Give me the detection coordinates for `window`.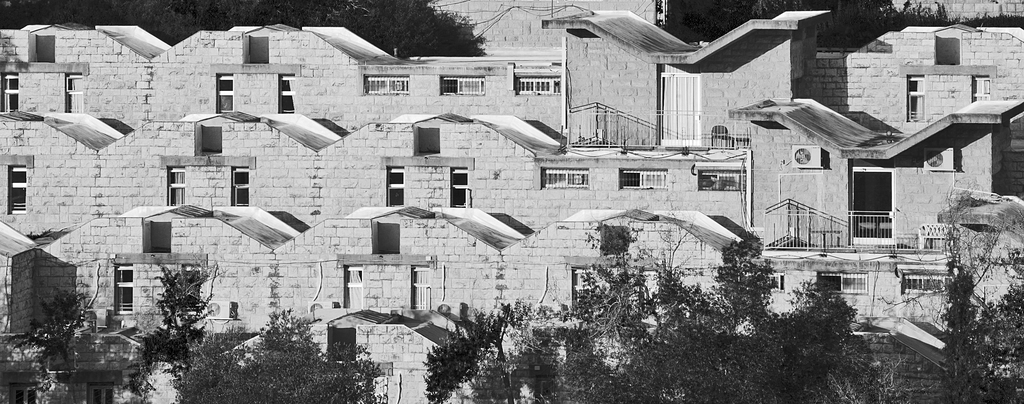
747, 270, 783, 289.
